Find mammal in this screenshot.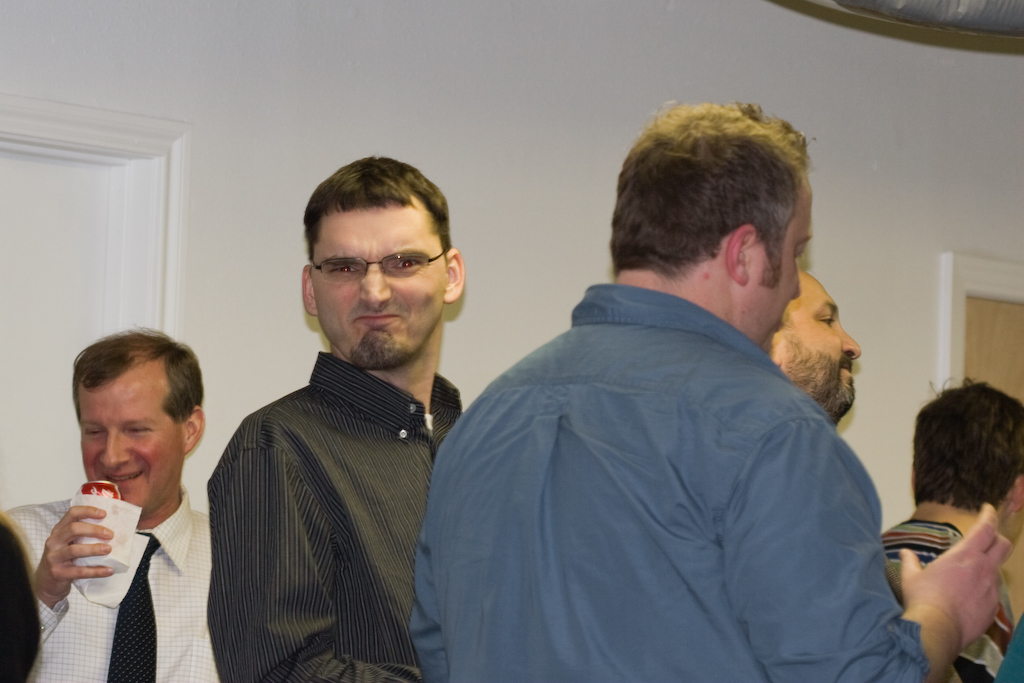
The bounding box for mammal is select_region(405, 103, 1010, 681).
